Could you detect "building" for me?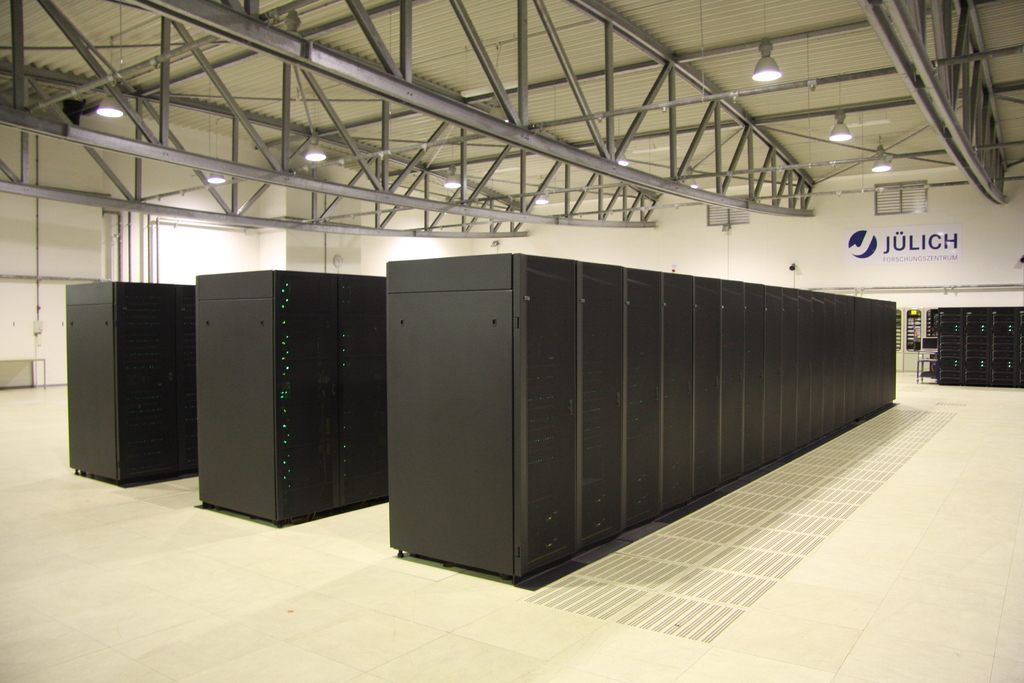
Detection result: bbox(0, 0, 1021, 682).
